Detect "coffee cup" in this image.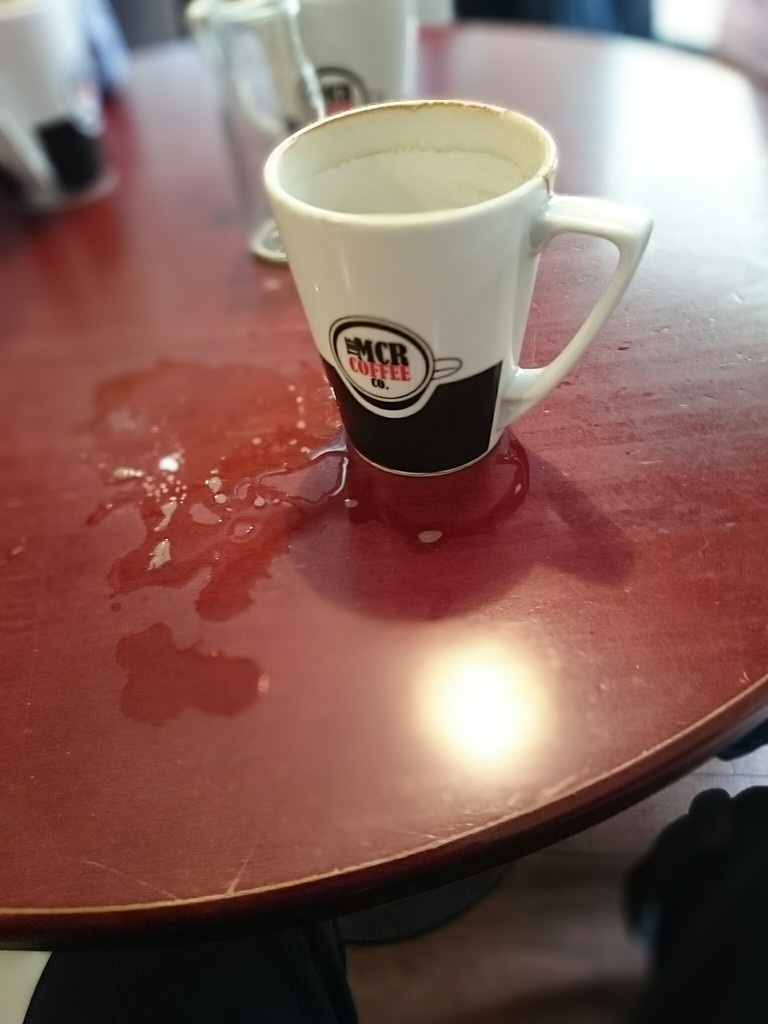
Detection: Rect(255, 0, 413, 139).
